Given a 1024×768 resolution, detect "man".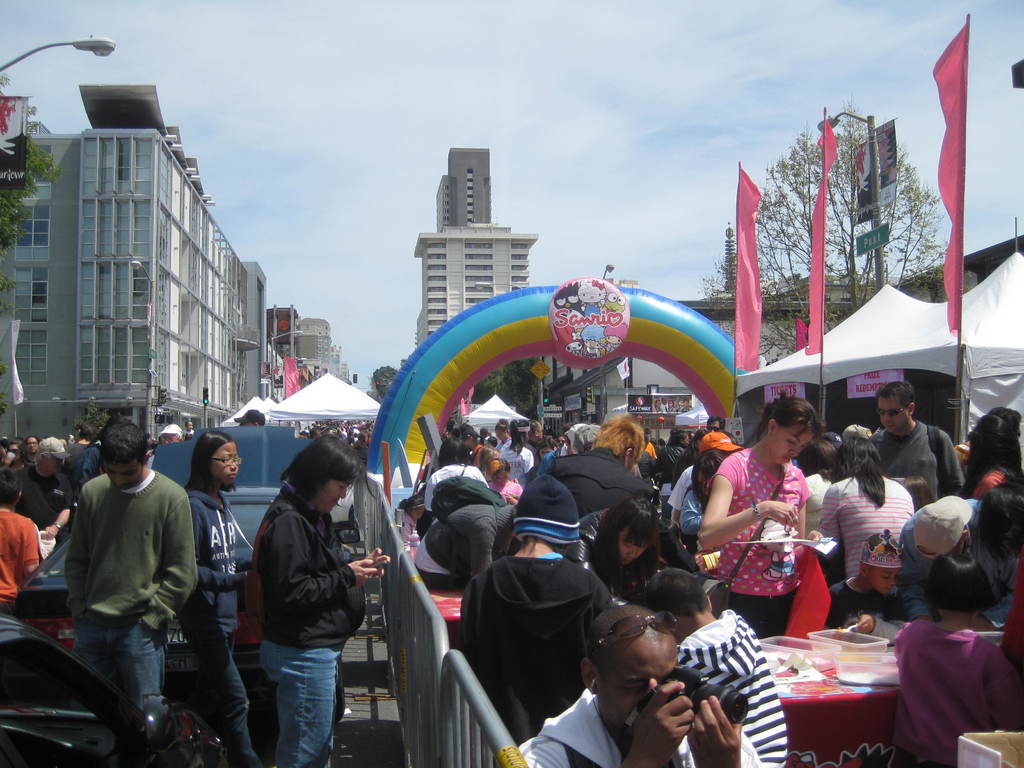
(x1=18, y1=431, x2=85, y2=545).
